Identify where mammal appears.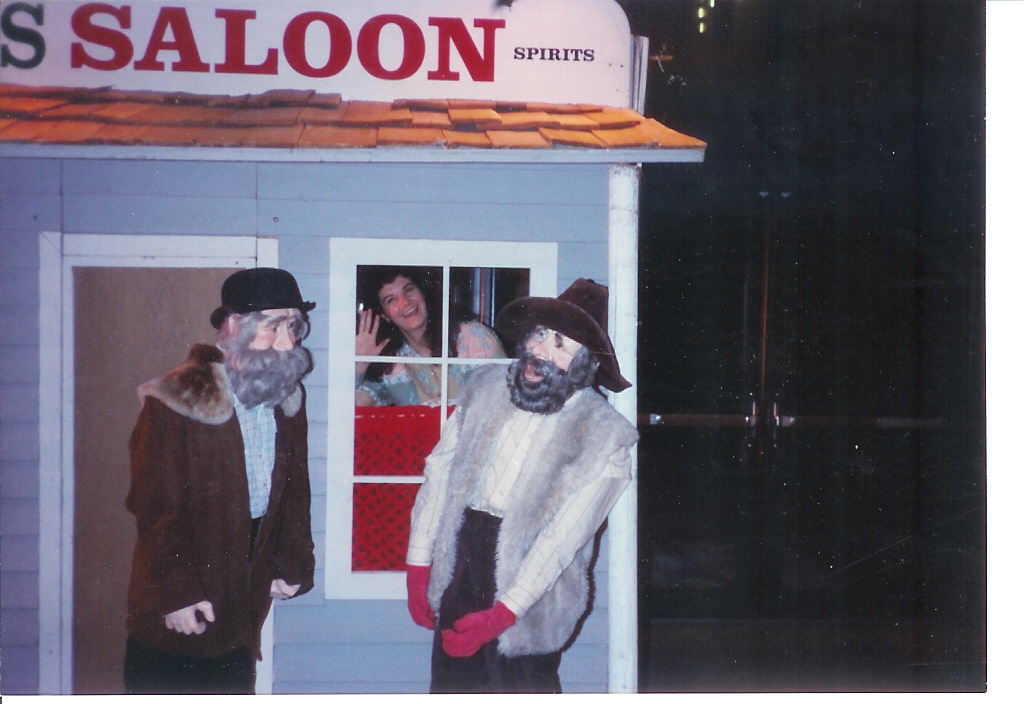
Appears at [122, 266, 314, 692].
